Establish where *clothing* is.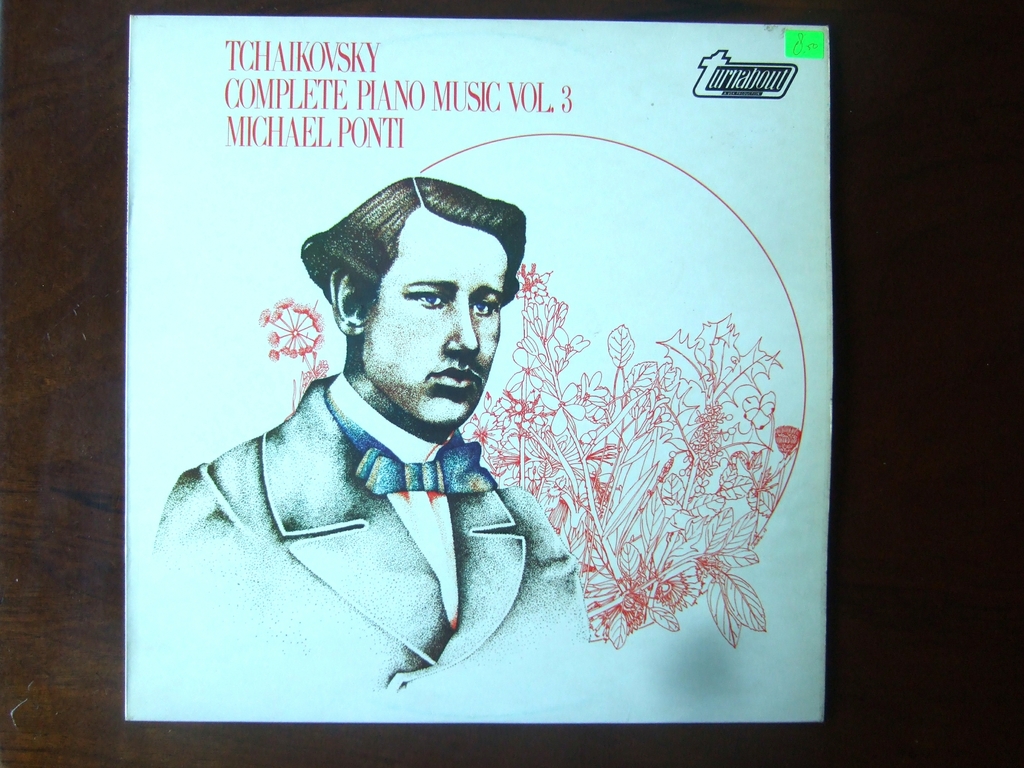
Established at (left=163, top=368, right=582, bottom=692).
